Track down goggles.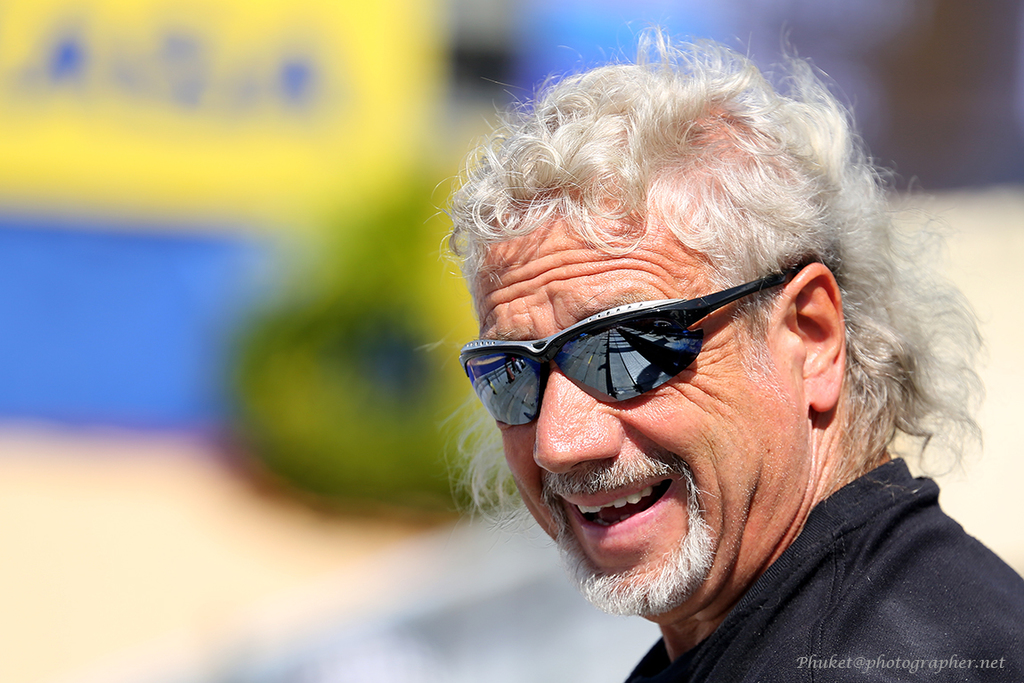
Tracked to select_region(471, 233, 868, 419).
